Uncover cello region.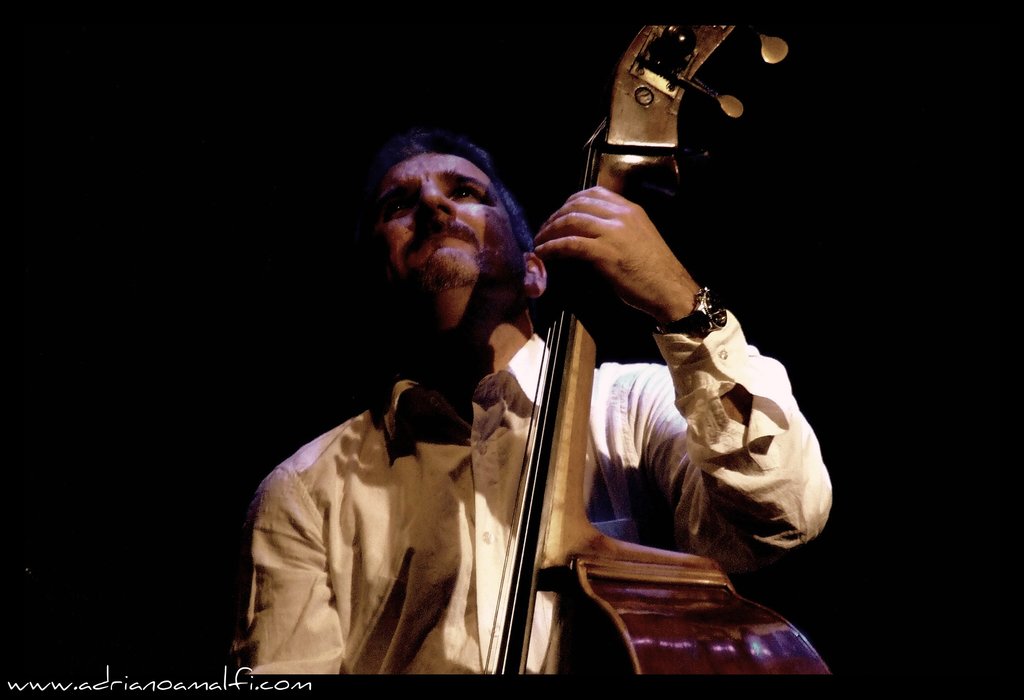
Uncovered: pyautogui.locateOnScreen(480, 20, 838, 680).
